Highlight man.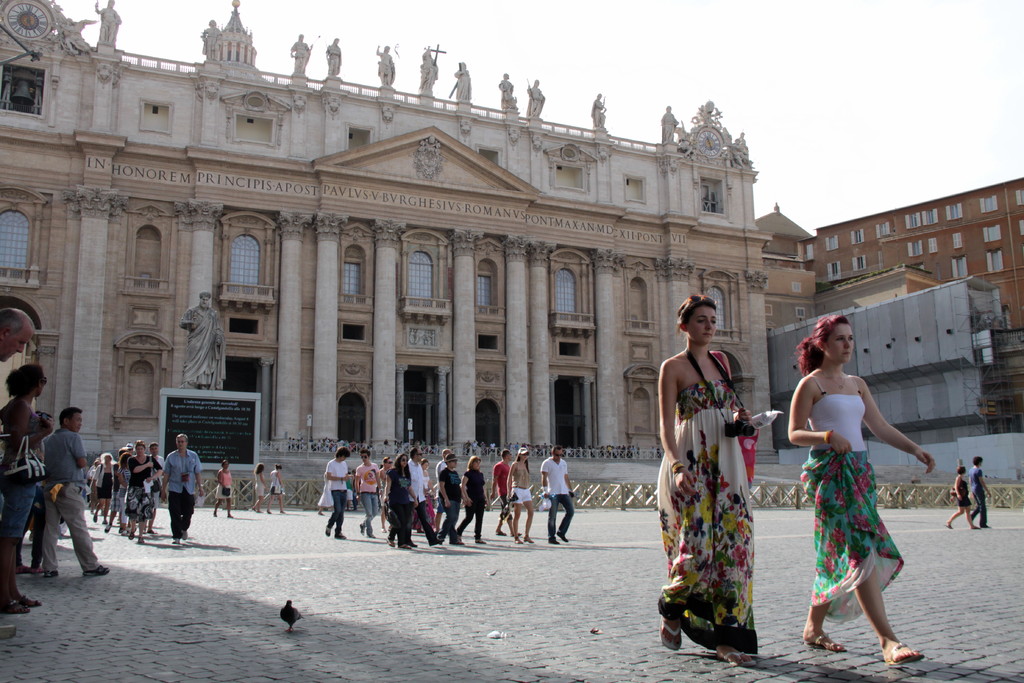
Highlighted region: pyautogui.locateOnScreen(660, 106, 680, 140).
